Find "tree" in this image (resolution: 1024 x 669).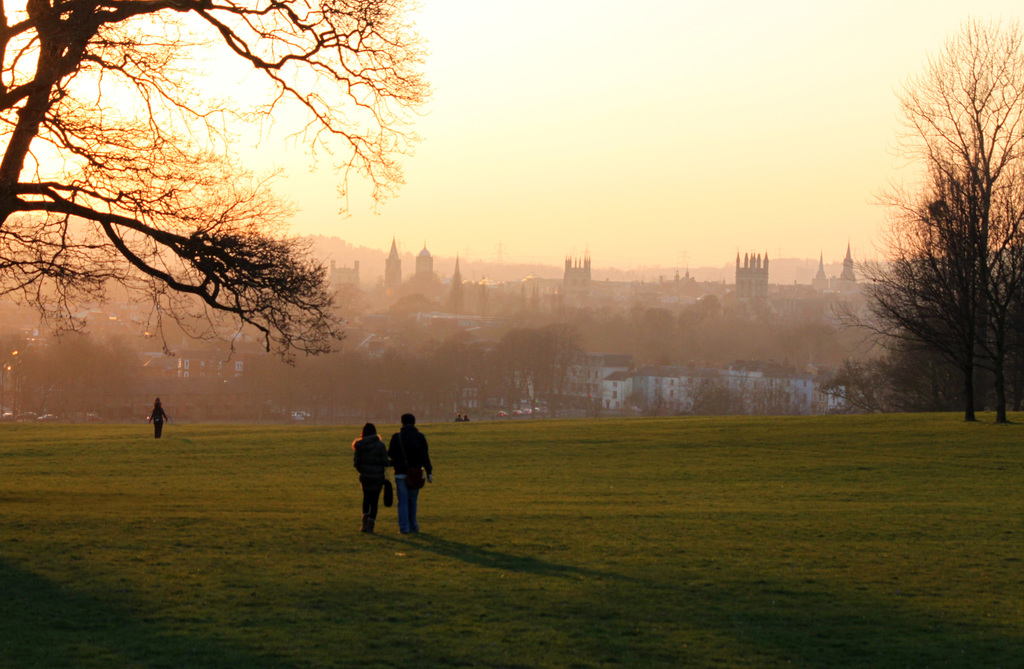
<region>813, 250, 958, 425</region>.
